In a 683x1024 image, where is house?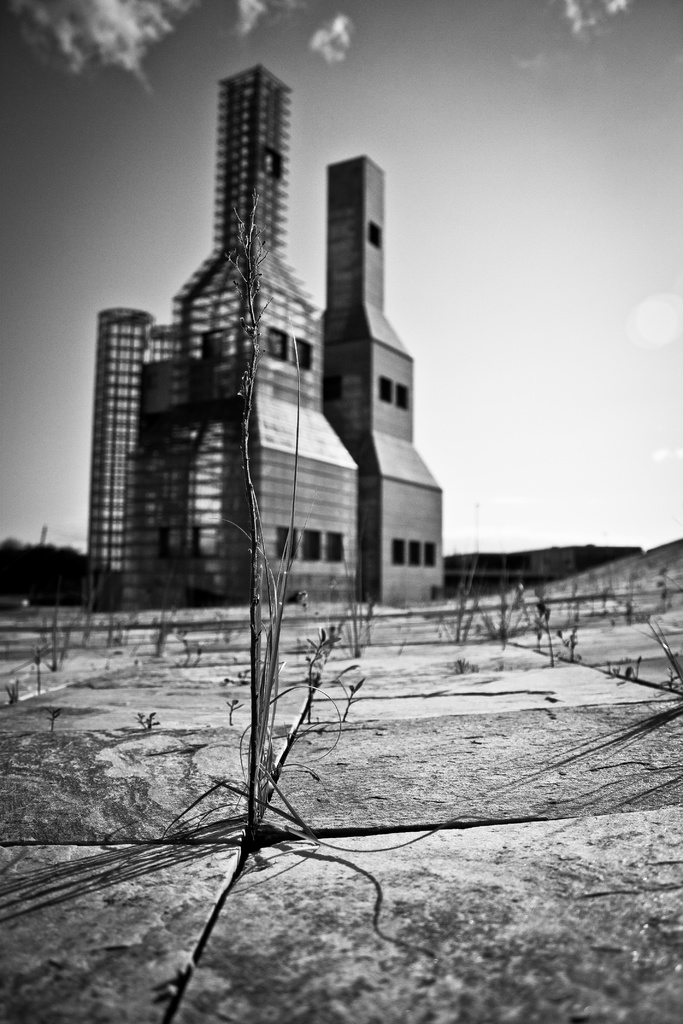
{"x1": 80, "y1": 62, "x2": 450, "y2": 612}.
